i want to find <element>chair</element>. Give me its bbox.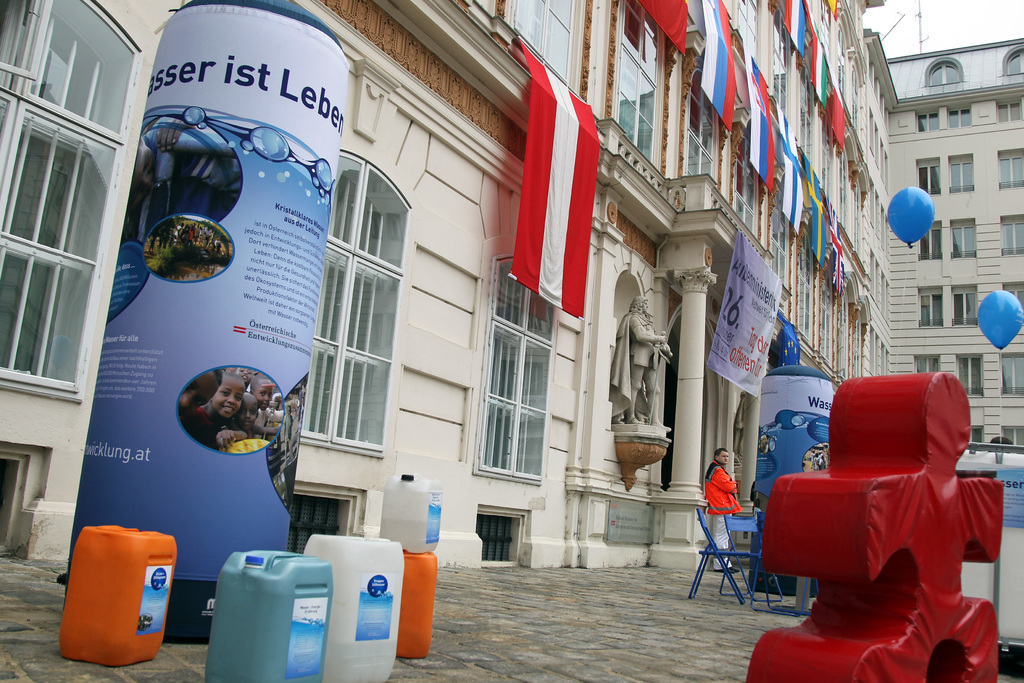
bbox=[719, 508, 786, 607].
